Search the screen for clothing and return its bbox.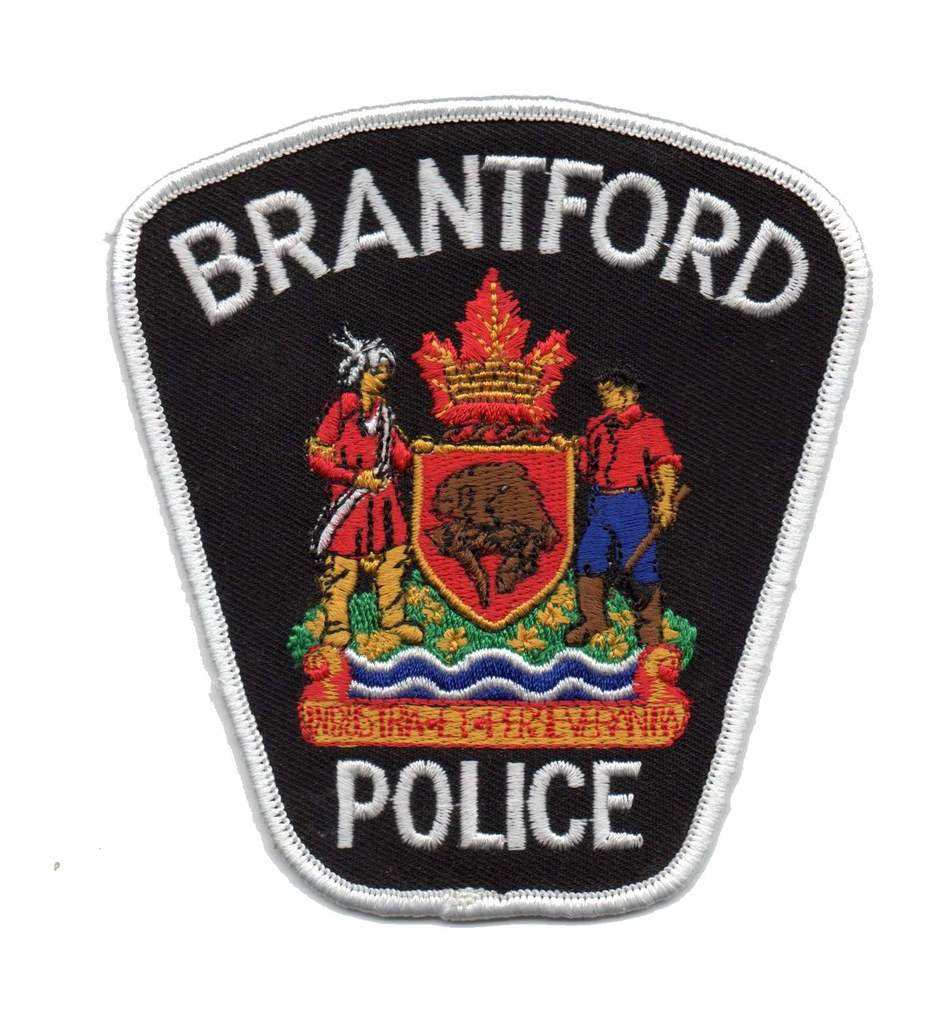
Found: (left=301, top=391, right=417, bottom=636).
